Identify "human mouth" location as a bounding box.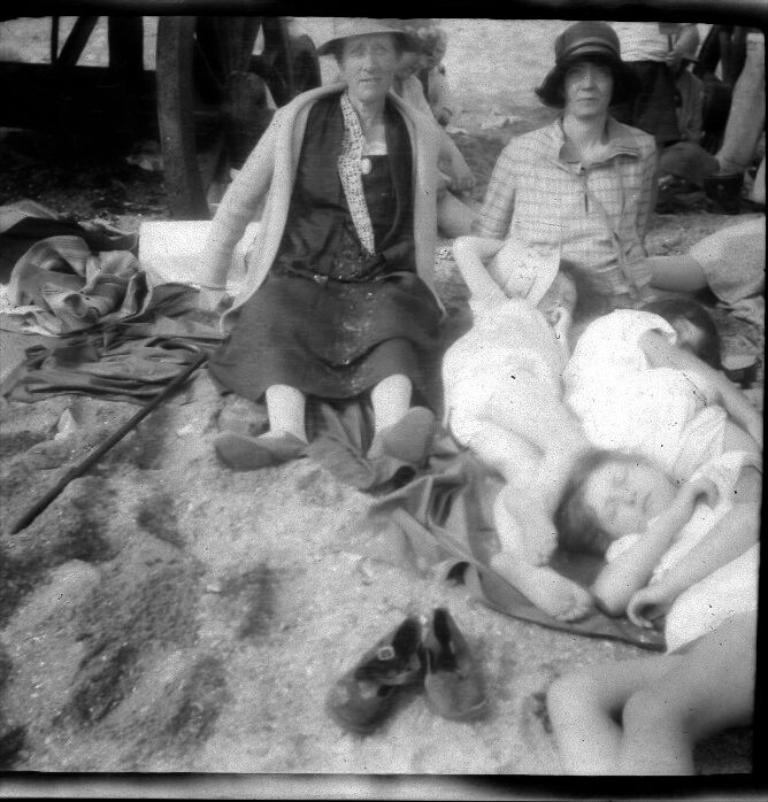
577, 98, 598, 107.
